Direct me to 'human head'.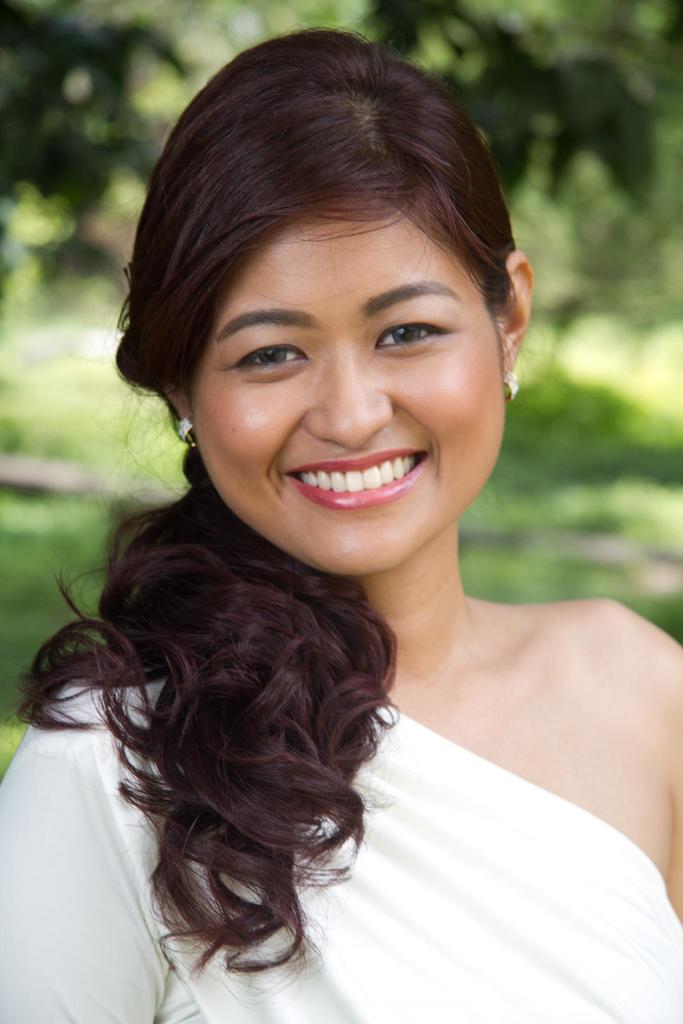
Direction: x1=129 y1=36 x2=529 y2=536.
